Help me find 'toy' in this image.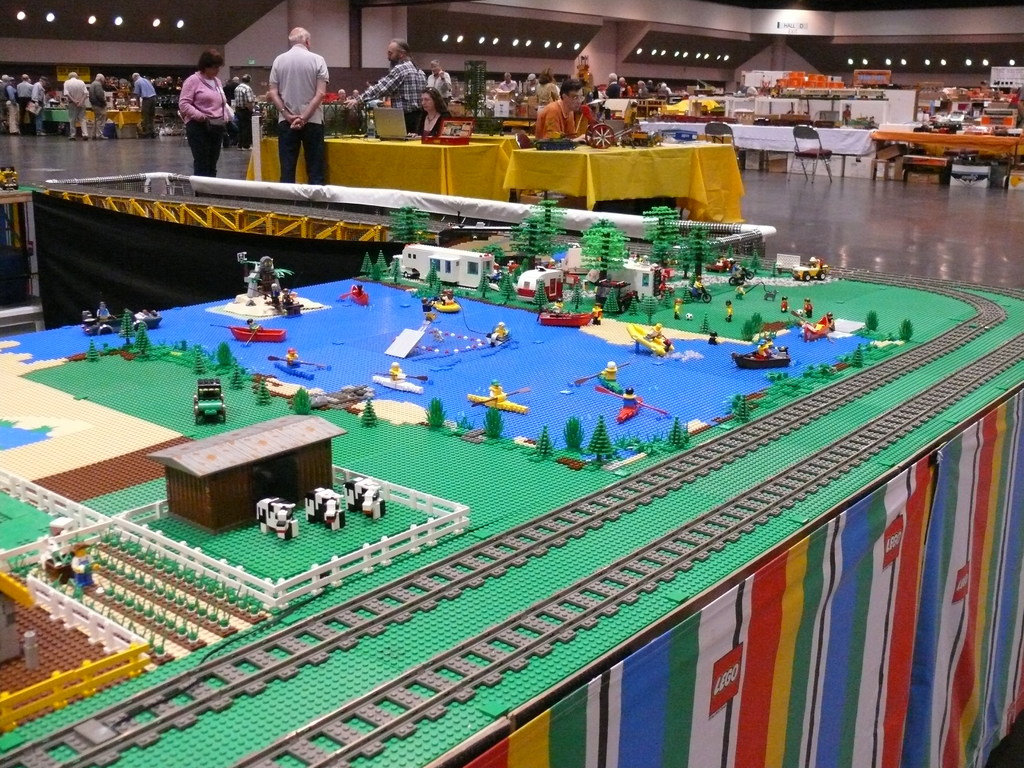
Found it: [580,102,641,147].
